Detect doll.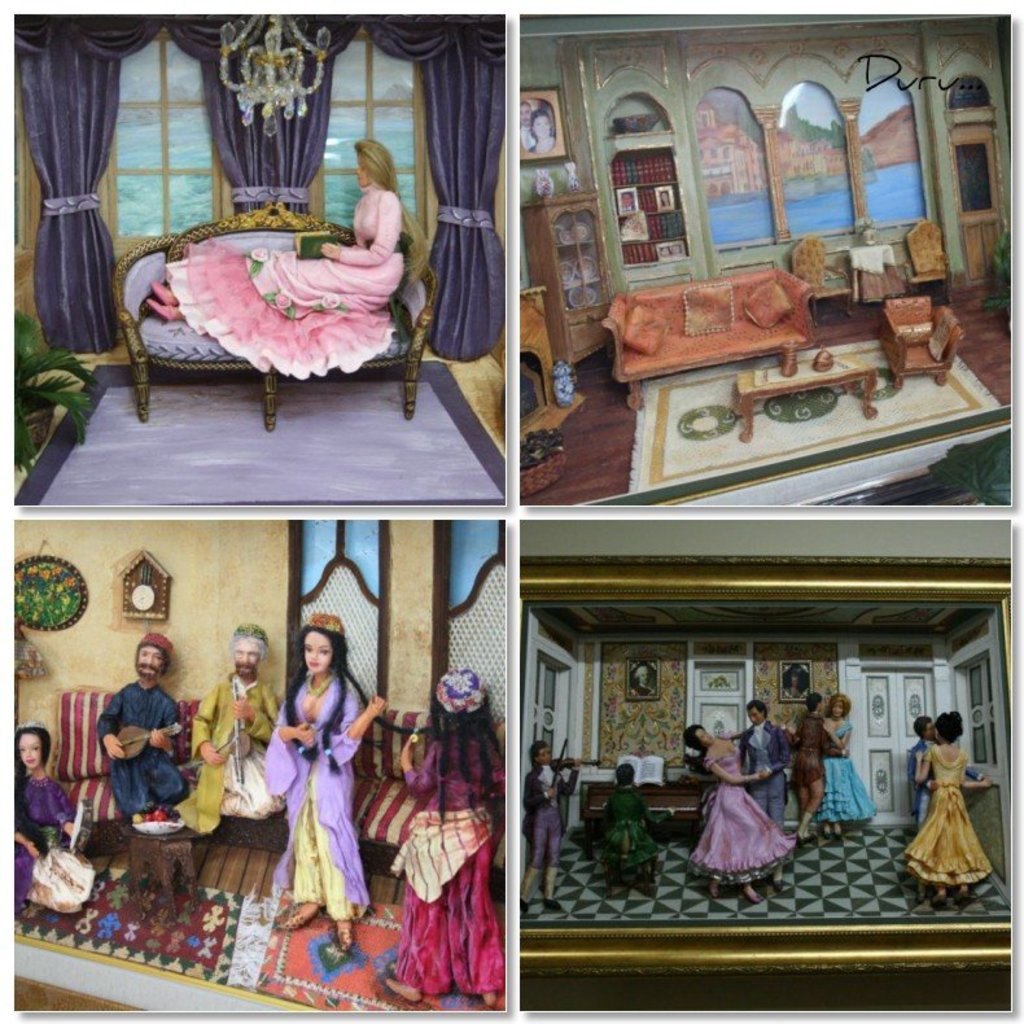
Detected at x1=176, y1=627, x2=281, y2=840.
